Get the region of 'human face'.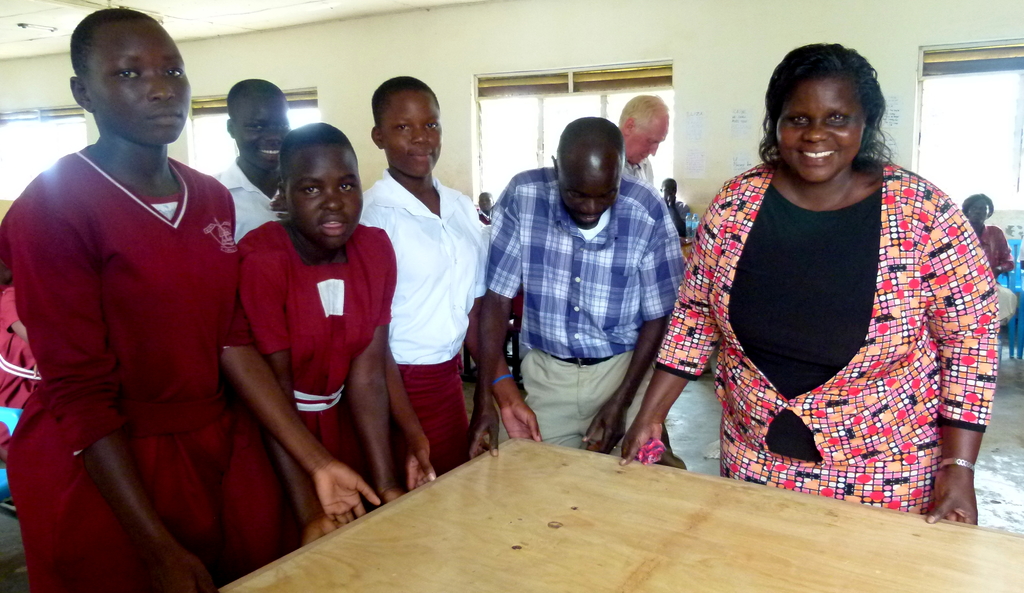
BBox(239, 86, 290, 171).
